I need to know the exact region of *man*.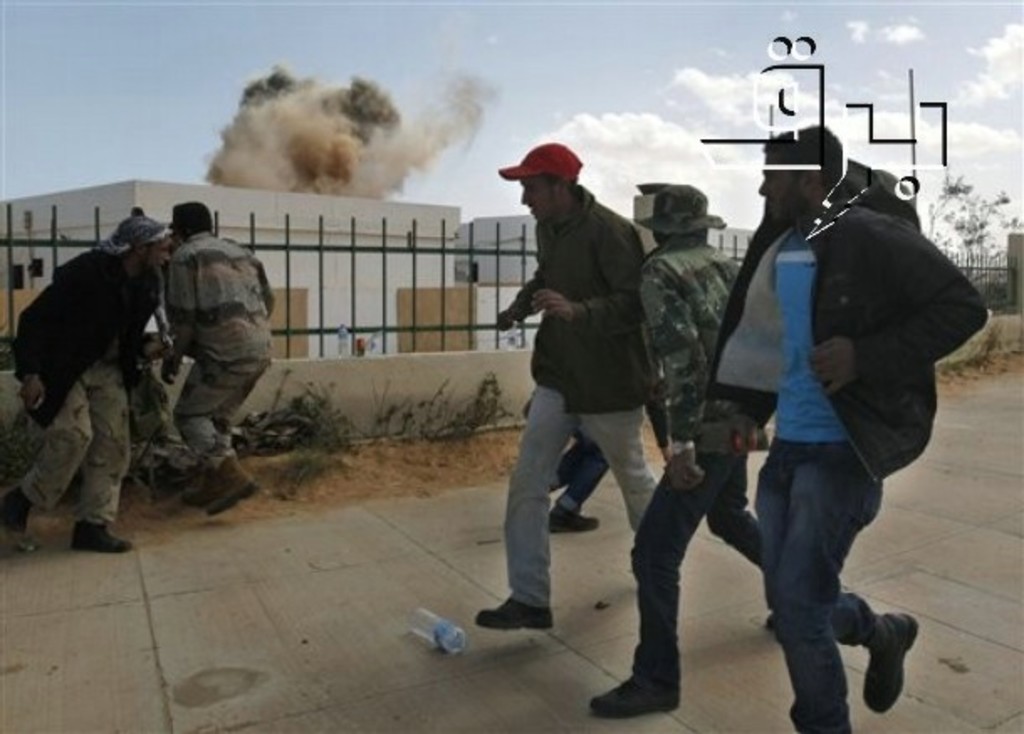
Region: [468, 131, 730, 627].
